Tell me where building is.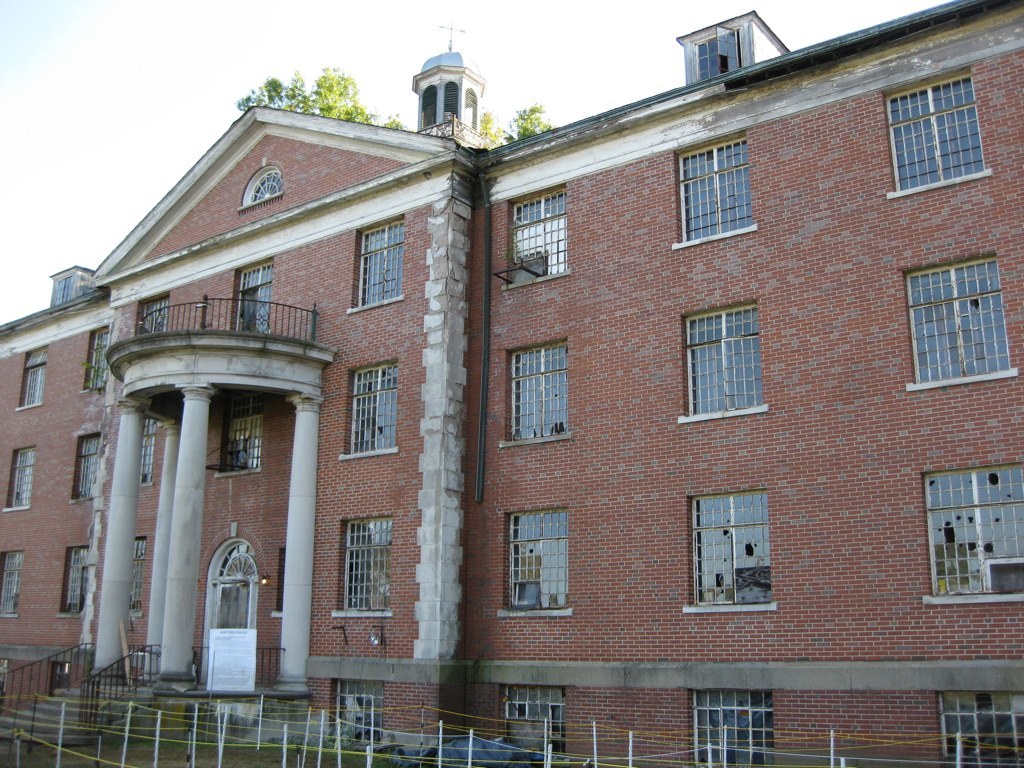
building is at {"left": 0, "top": 0, "right": 1023, "bottom": 767}.
